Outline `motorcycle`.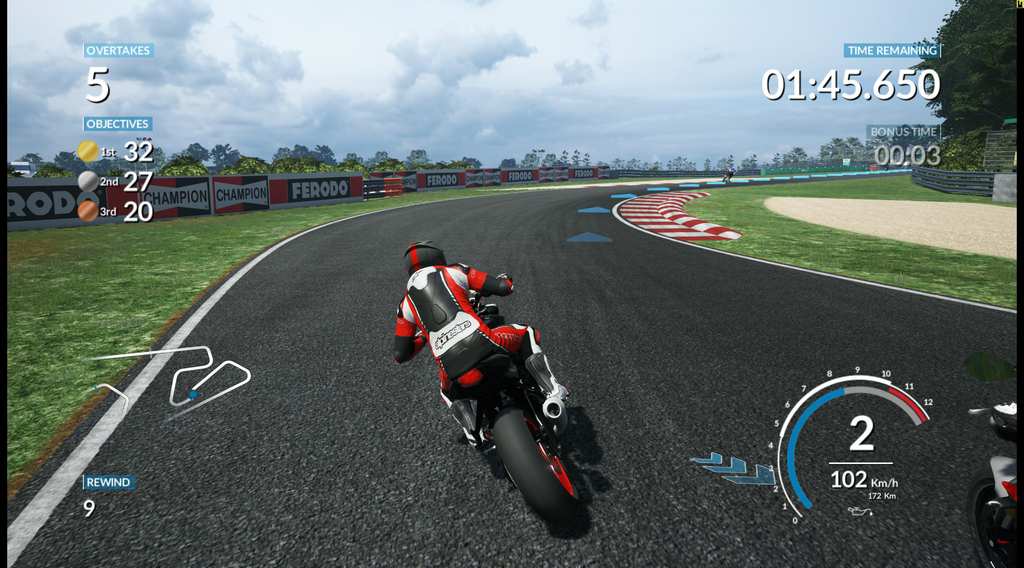
Outline: <bbox>390, 270, 595, 521</bbox>.
